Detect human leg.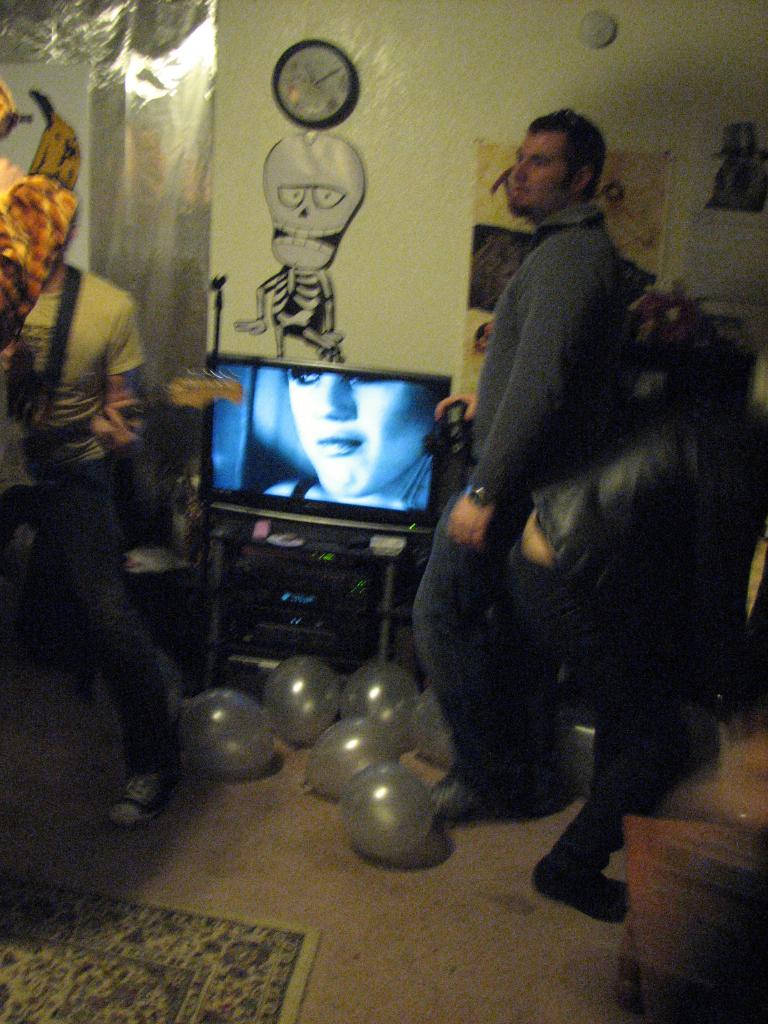
Detected at (48,440,174,823).
